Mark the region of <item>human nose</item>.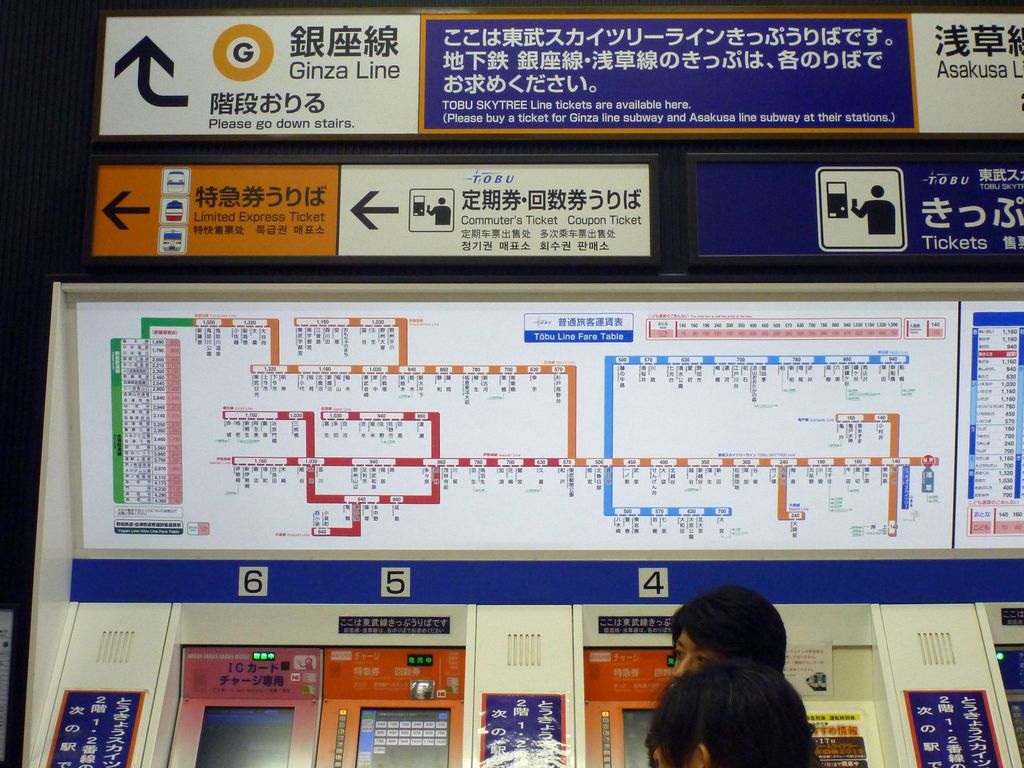
Region: box(675, 653, 691, 673).
